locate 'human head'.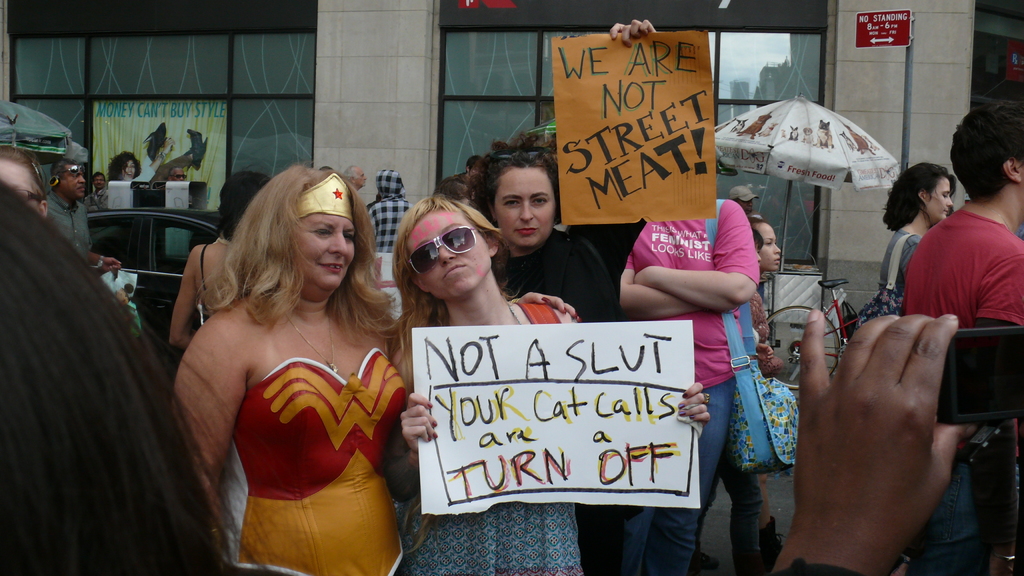
Bounding box: 900, 163, 955, 220.
